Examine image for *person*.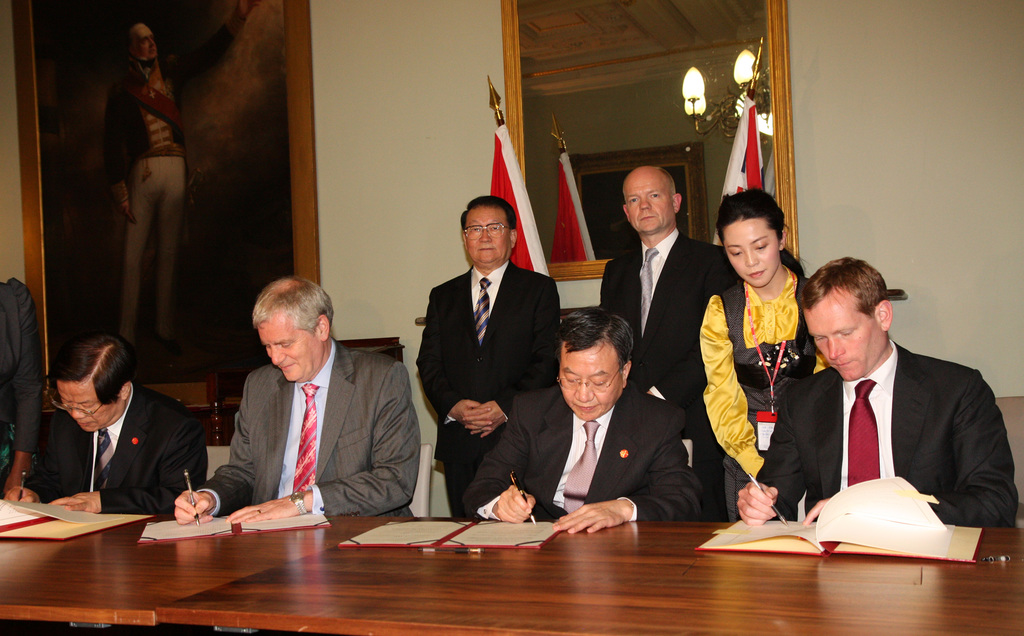
Examination result: (98, 21, 190, 314).
